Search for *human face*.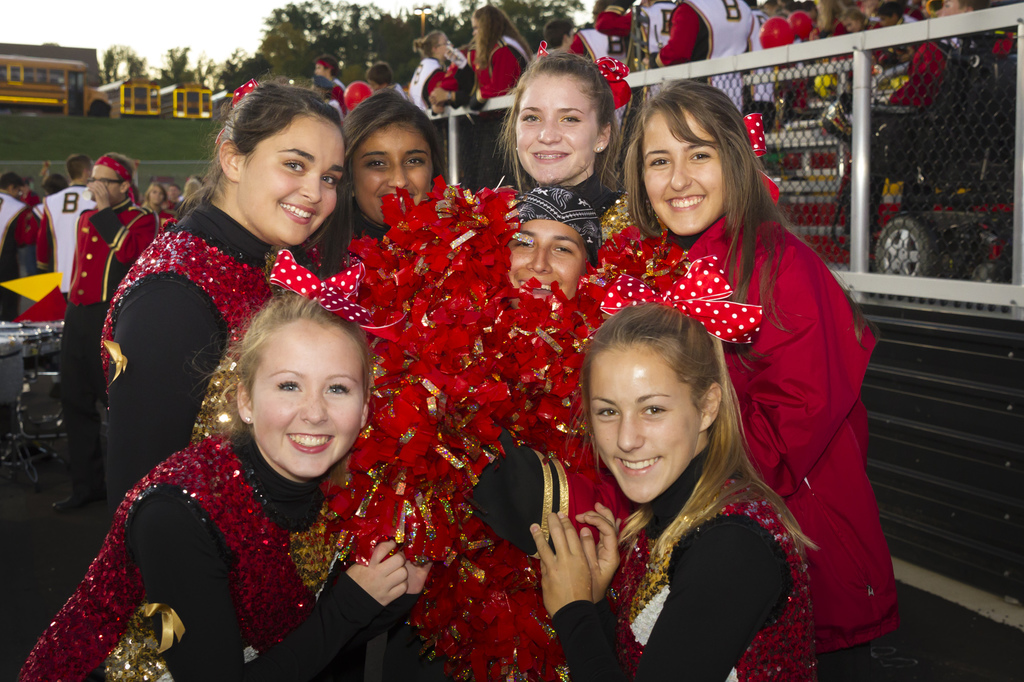
Found at x1=150 y1=186 x2=165 y2=206.
